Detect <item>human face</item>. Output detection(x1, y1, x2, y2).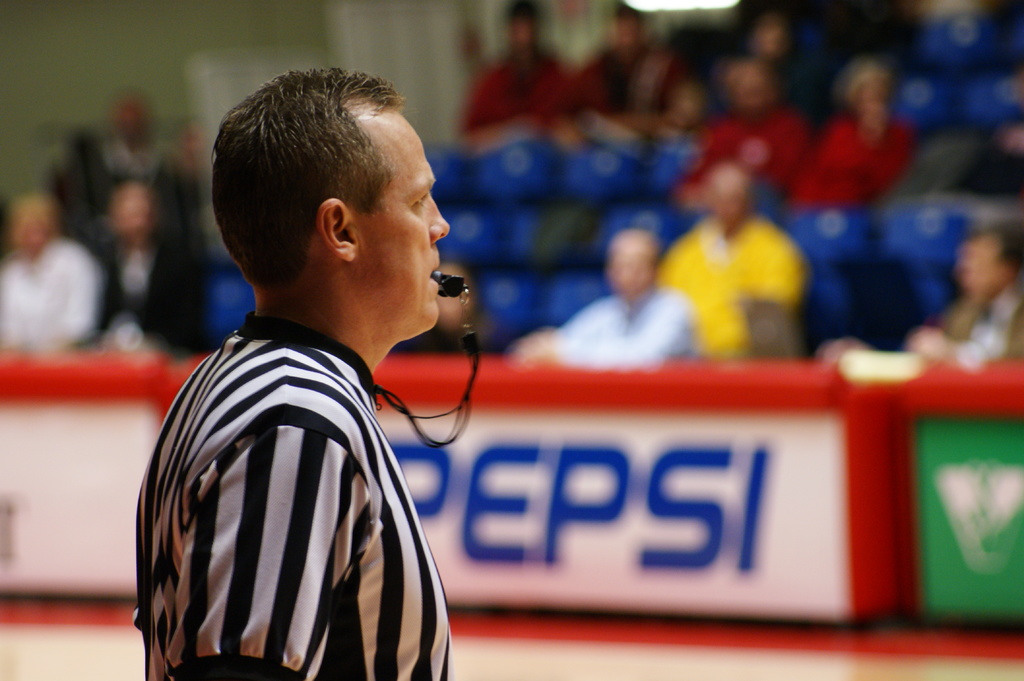
detection(956, 235, 1002, 292).
